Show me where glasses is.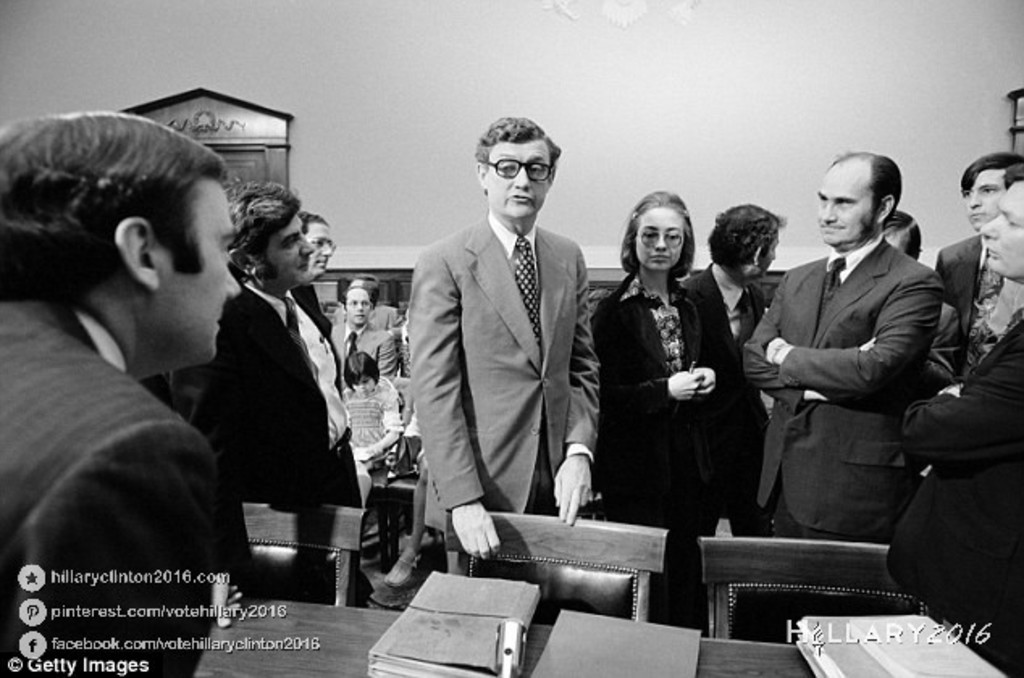
glasses is at (x1=307, y1=229, x2=339, y2=250).
